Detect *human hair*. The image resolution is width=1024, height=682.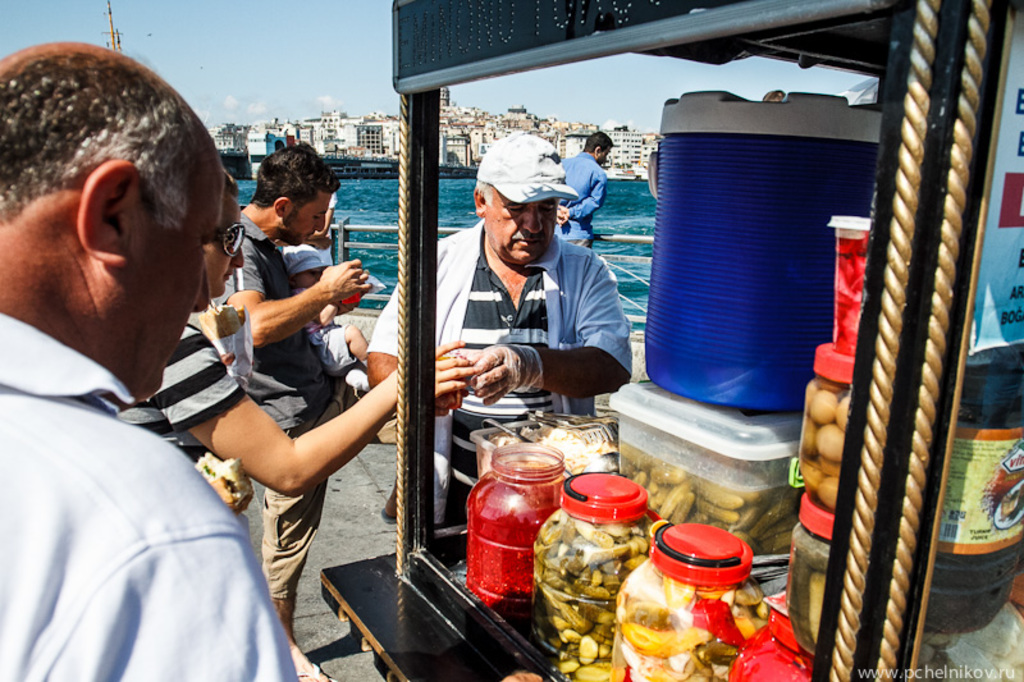
585,124,614,155.
